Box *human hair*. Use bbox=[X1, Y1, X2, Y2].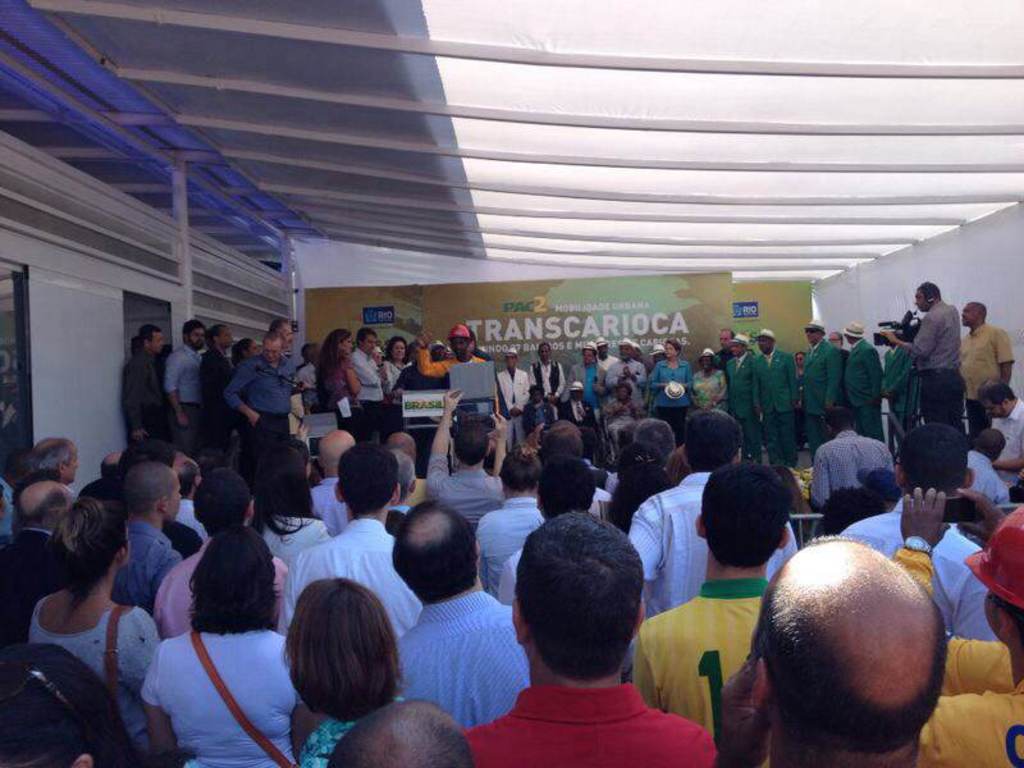
bbox=[271, 586, 398, 735].
